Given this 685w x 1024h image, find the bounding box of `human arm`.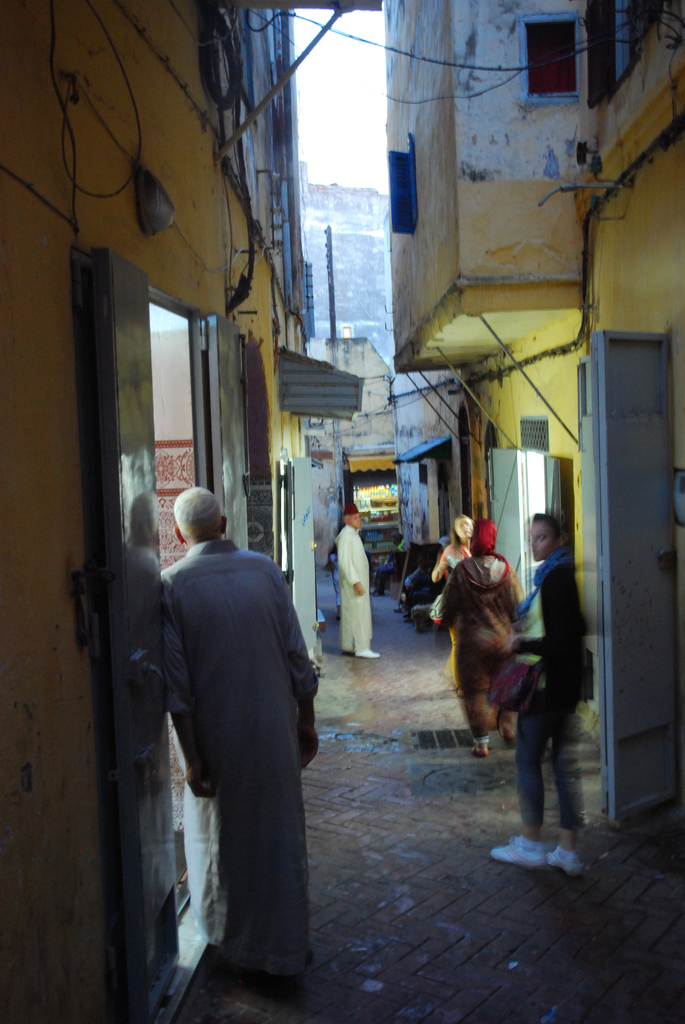
box=[482, 575, 583, 659].
